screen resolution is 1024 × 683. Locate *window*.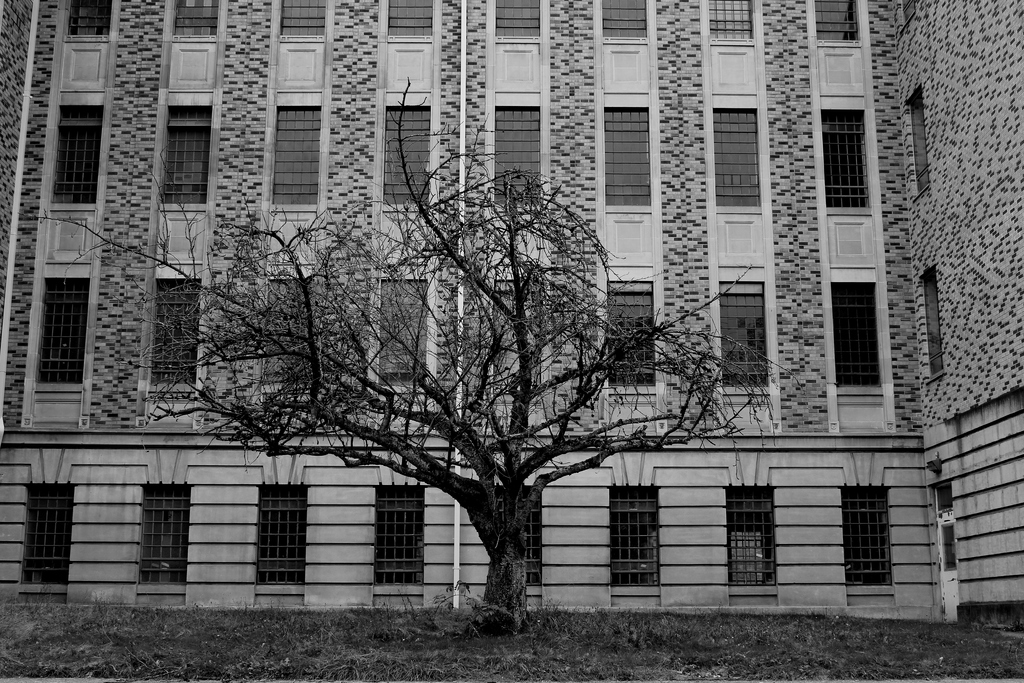
<box>270,108,321,209</box>.
